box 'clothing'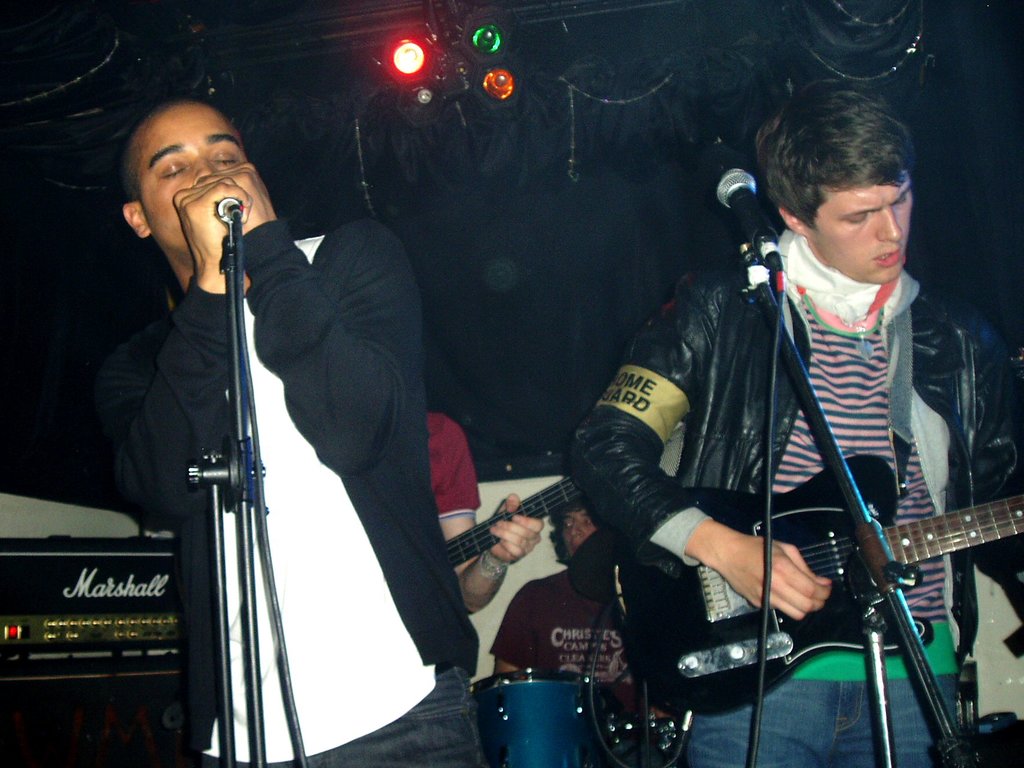
select_region(586, 159, 998, 744)
